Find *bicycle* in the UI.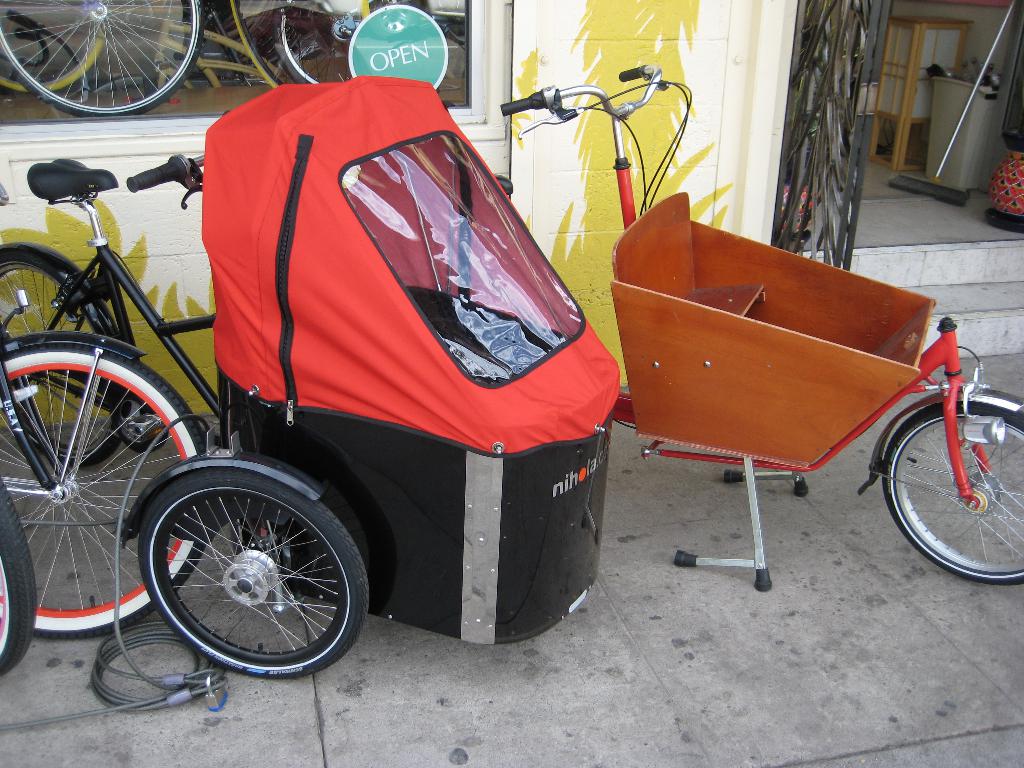
UI element at {"left": 0, "top": 463, "right": 45, "bottom": 679}.
